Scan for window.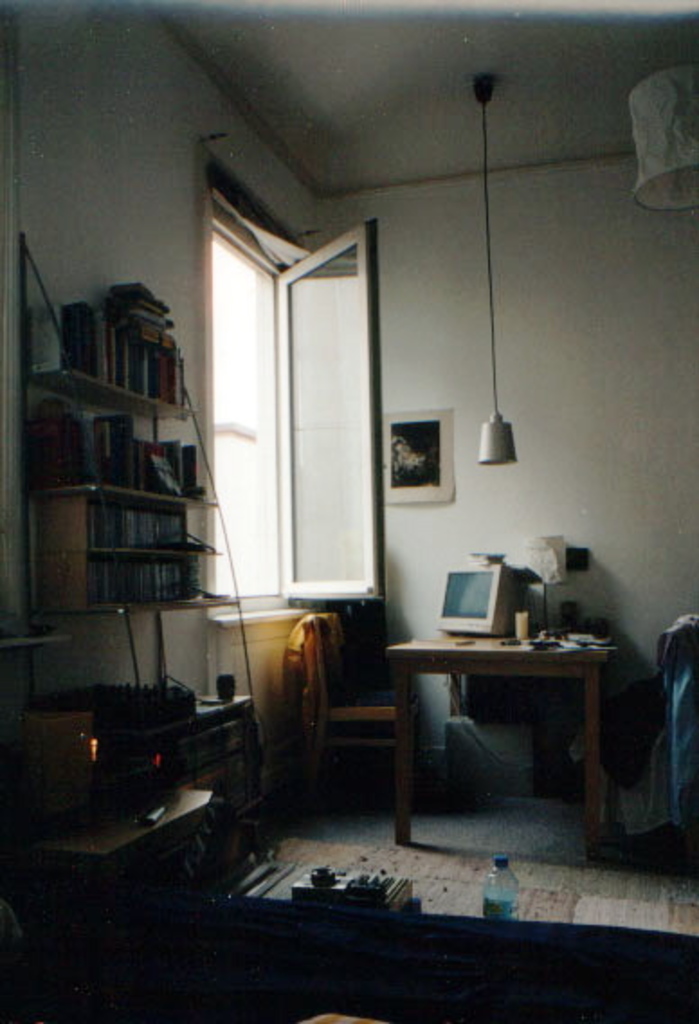
Scan result: detection(191, 133, 389, 633).
